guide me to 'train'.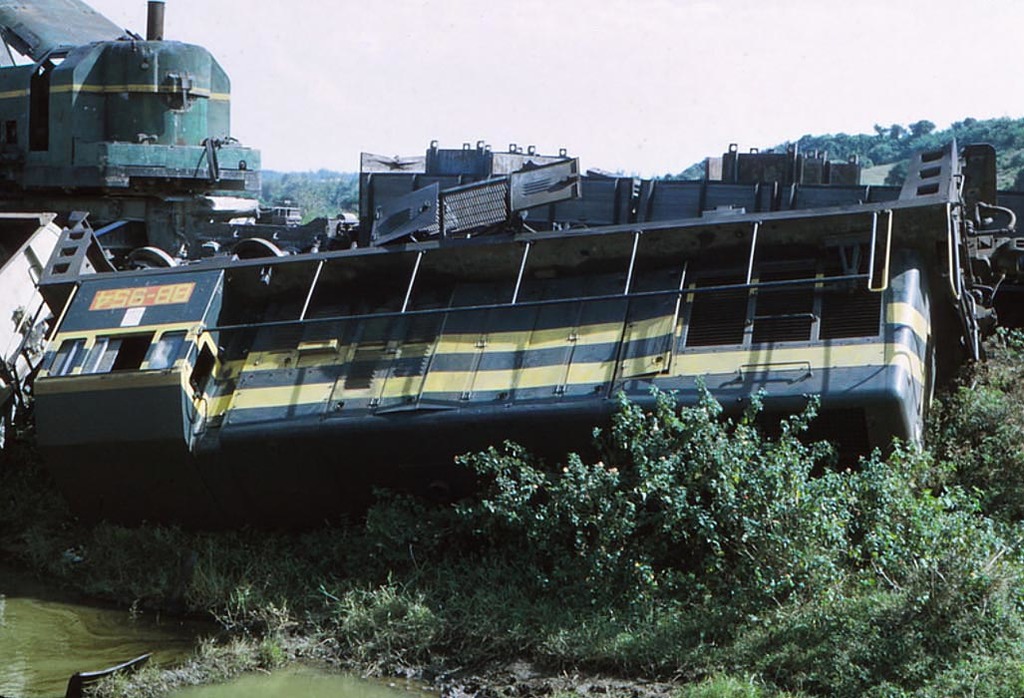
Guidance: (x1=0, y1=0, x2=1023, y2=501).
